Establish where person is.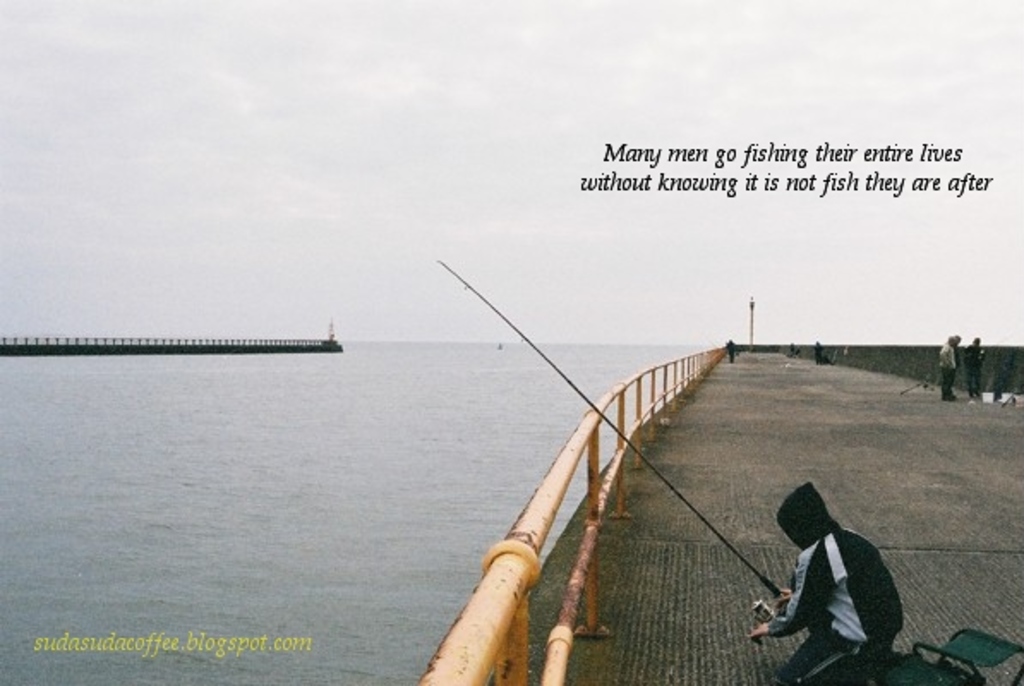
Established at left=949, top=336, right=961, bottom=374.
